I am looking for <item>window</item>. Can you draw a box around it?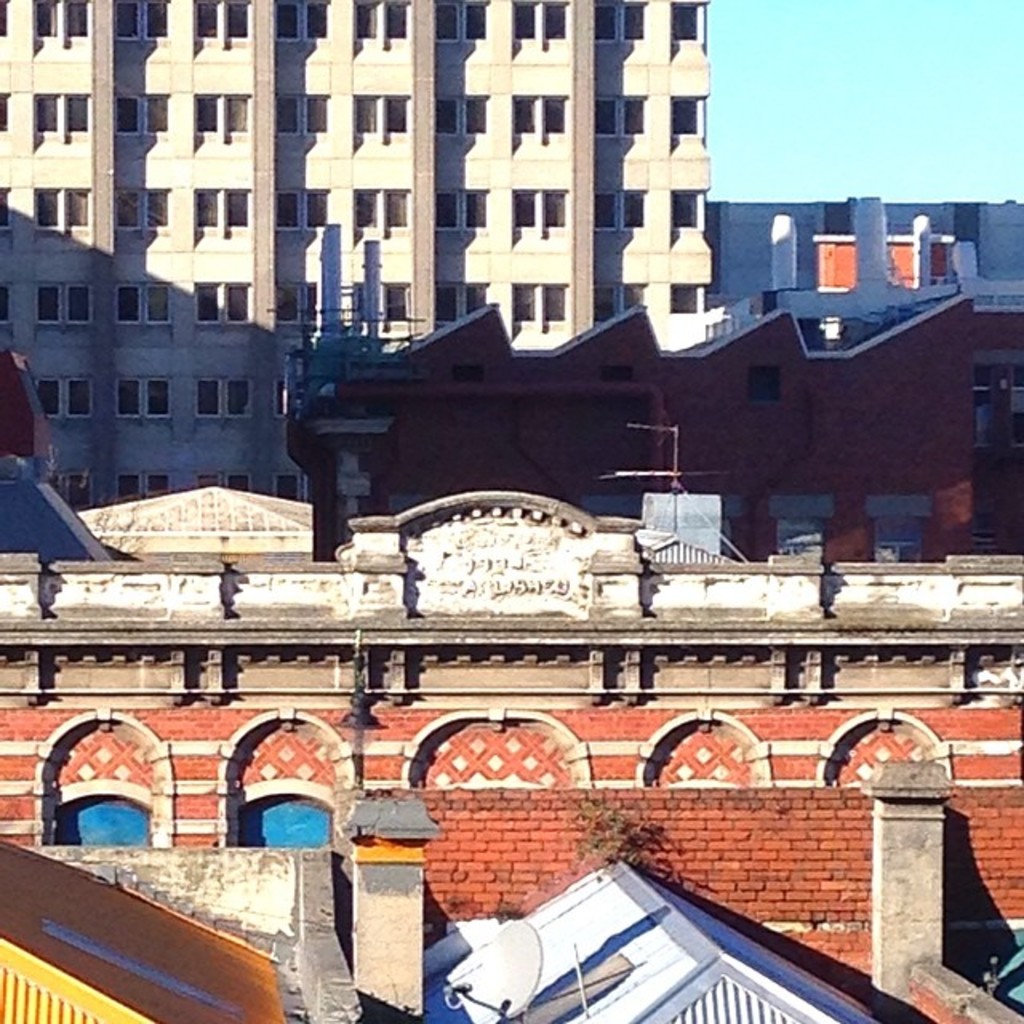
Sure, the bounding box is box(194, 0, 248, 46).
